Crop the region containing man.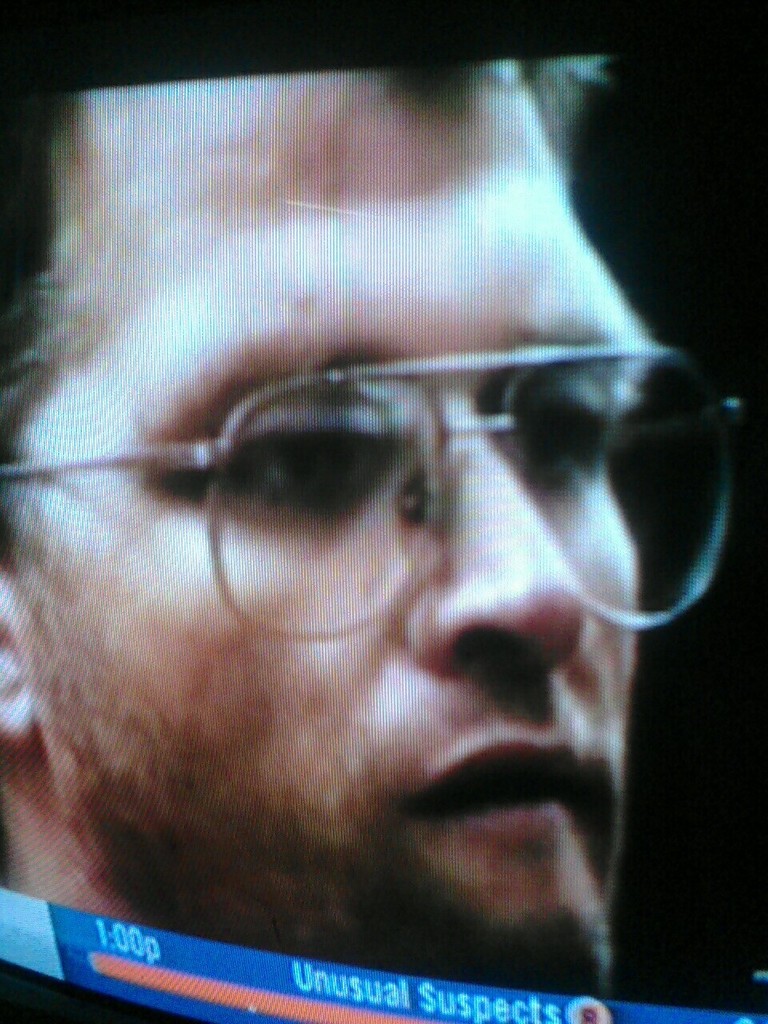
Crop region: locate(3, 44, 750, 997).
